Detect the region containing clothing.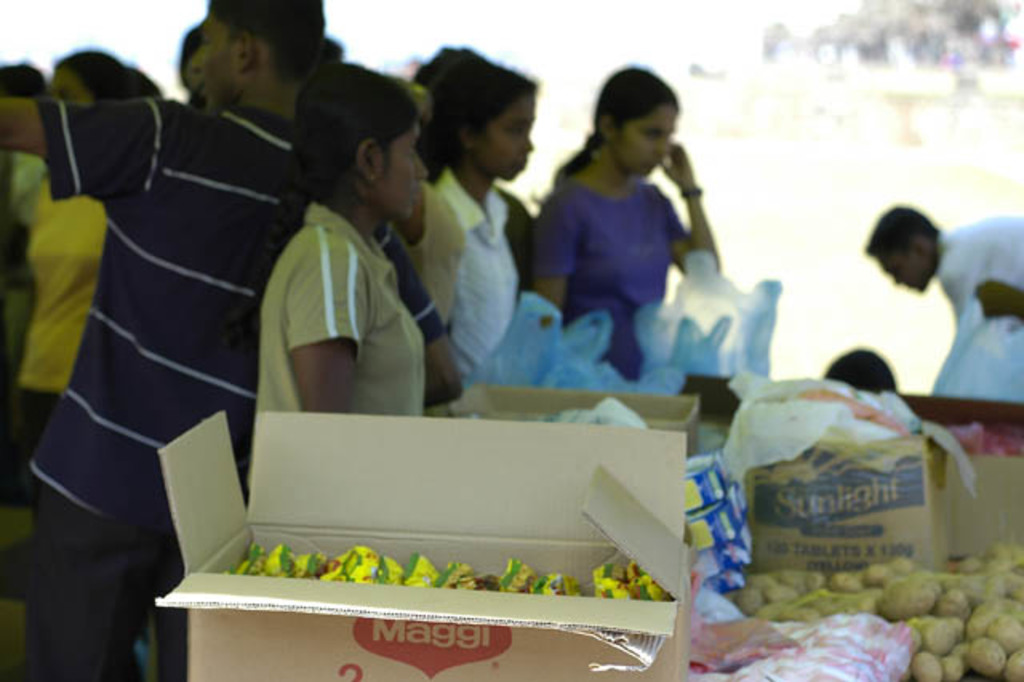
<region>254, 181, 421, 418</region>.
